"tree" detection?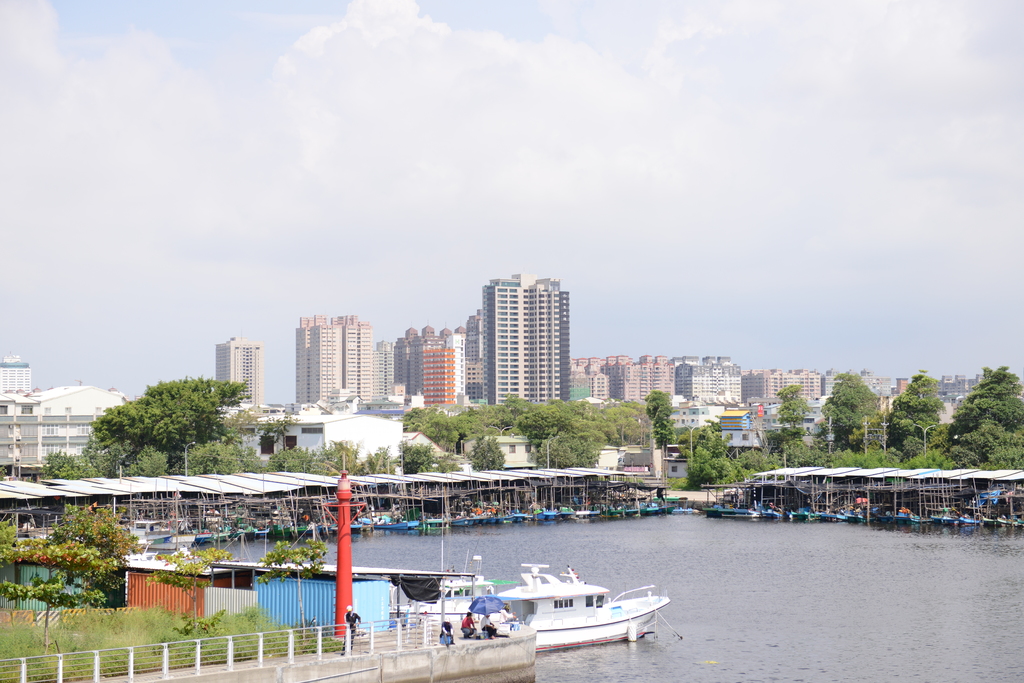
(x1=58, y1=498, x2=131, y2=599)
